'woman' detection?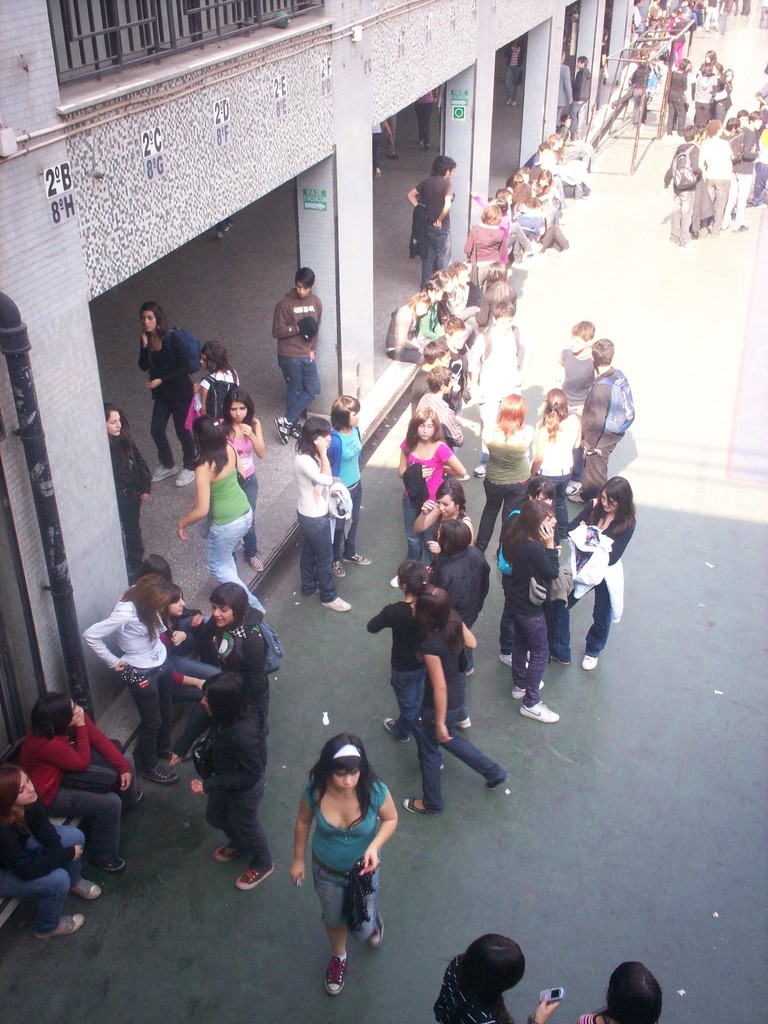
408:476:477:562
